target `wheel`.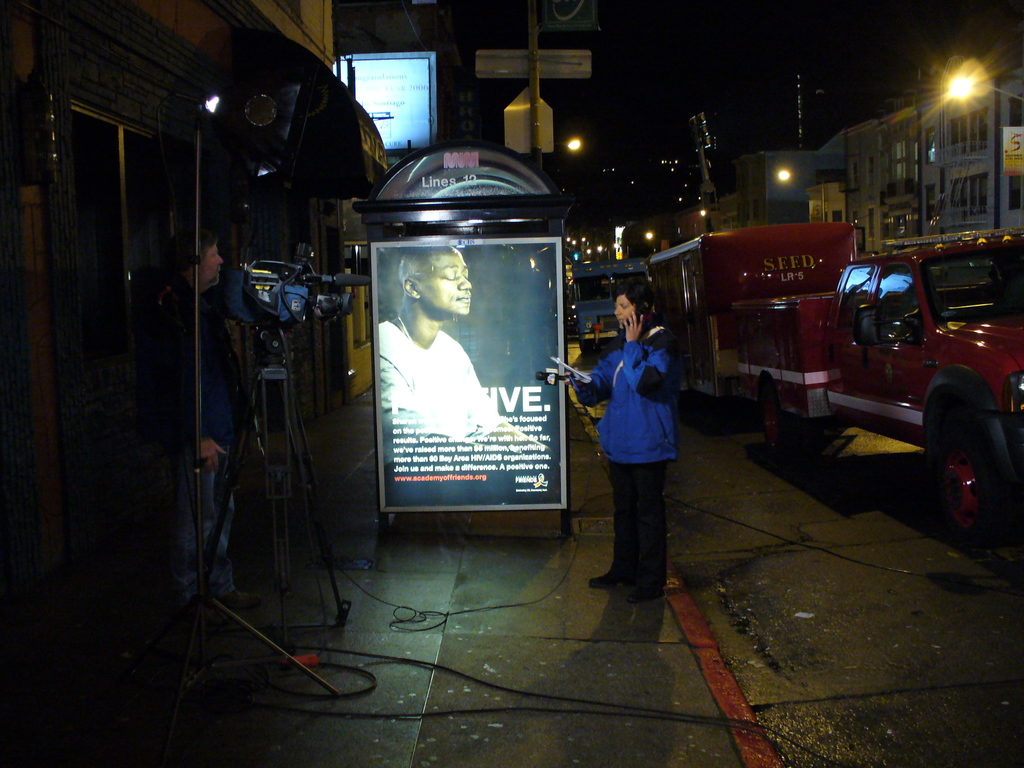
Target region: 759:380:787:458.
